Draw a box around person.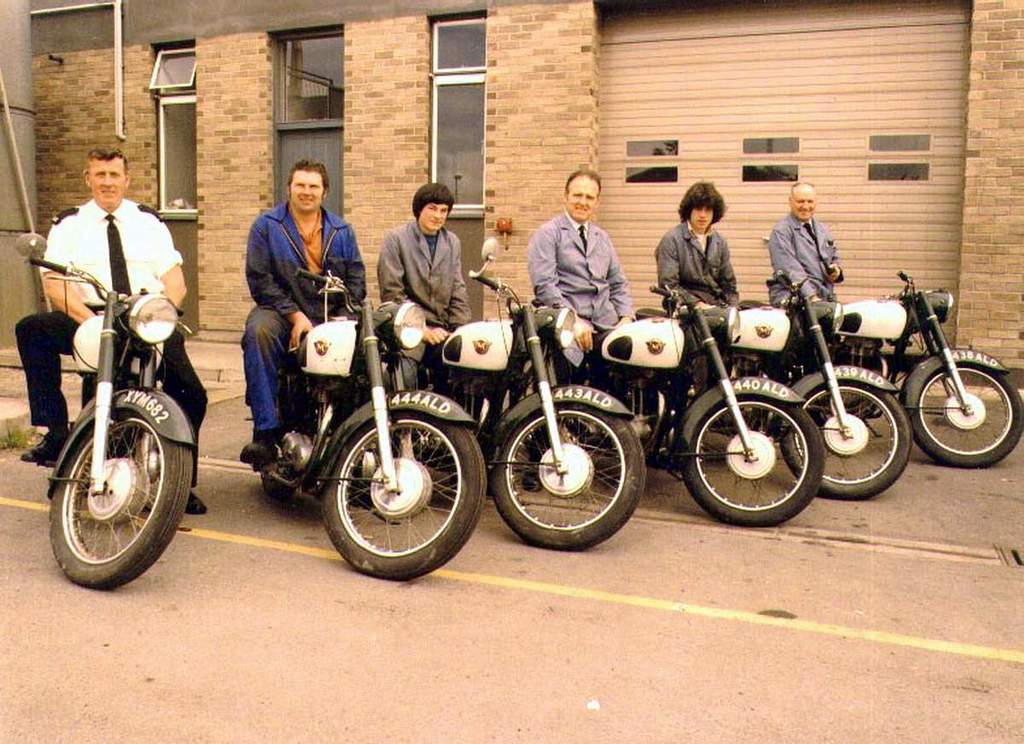
{"left": 670, "top": 184, "right": 753, "bottom": 317}.
